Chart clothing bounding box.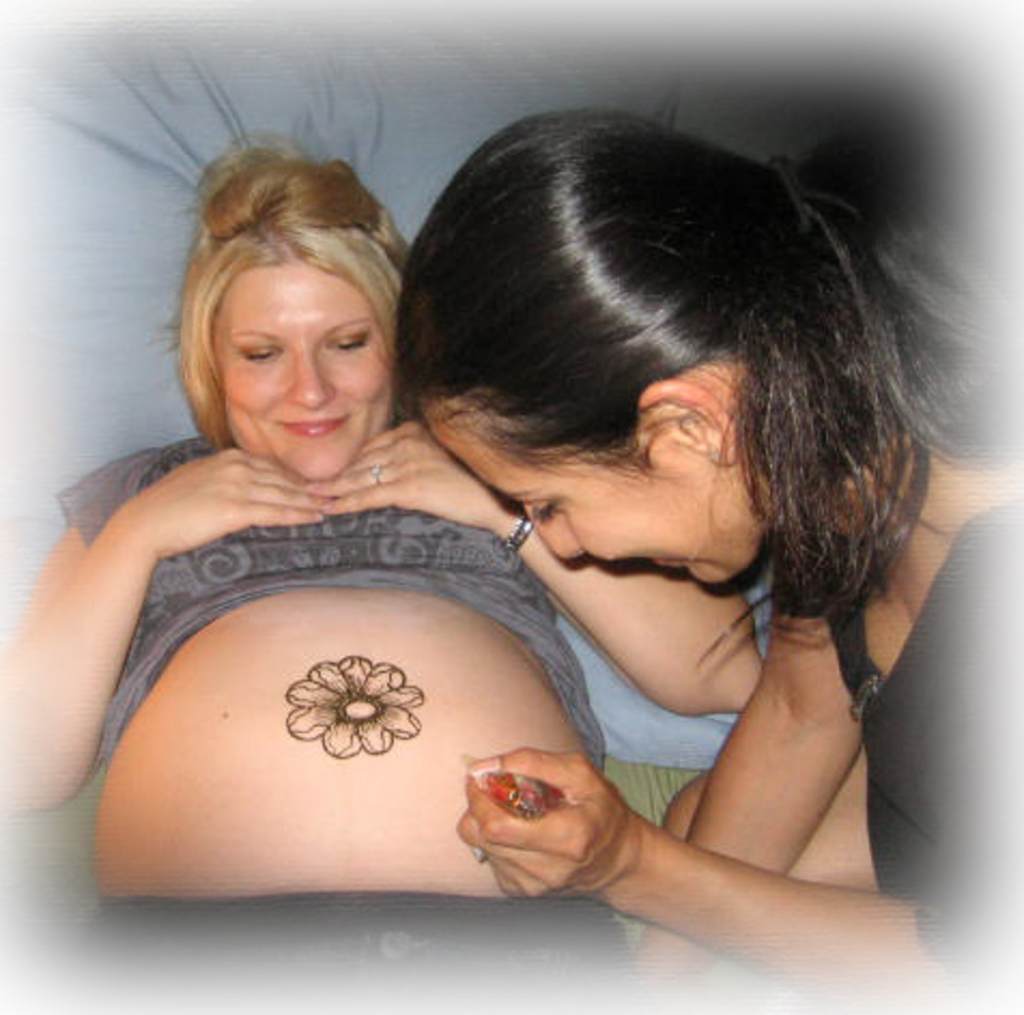
Charted: (x1=815, y1=583, x2=1022, y2=983).
